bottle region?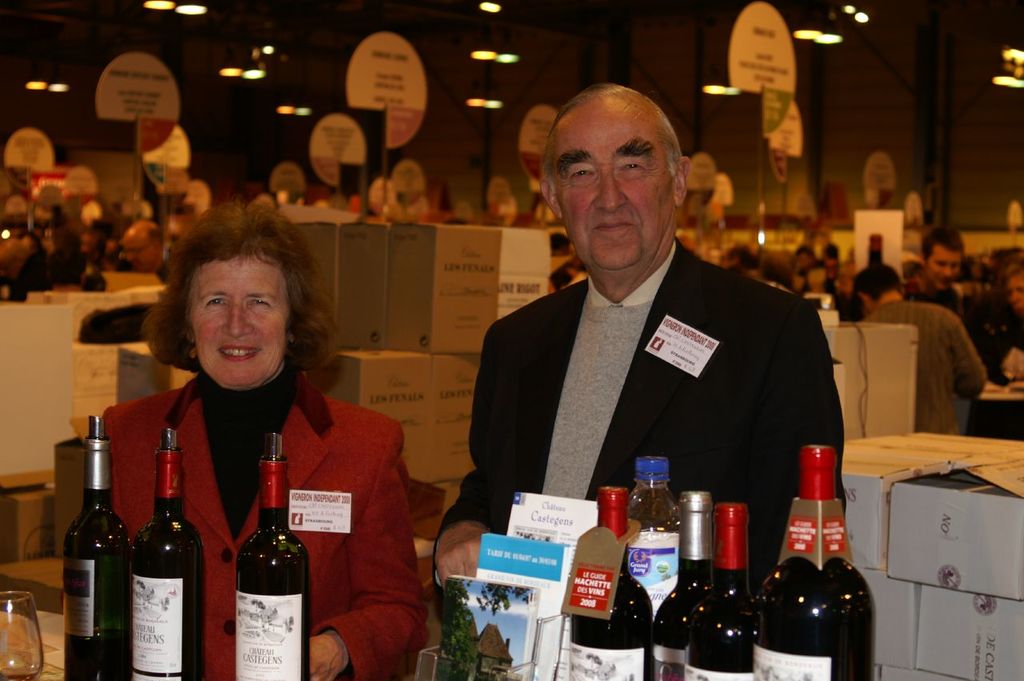
[233, 435, 308, 680]
